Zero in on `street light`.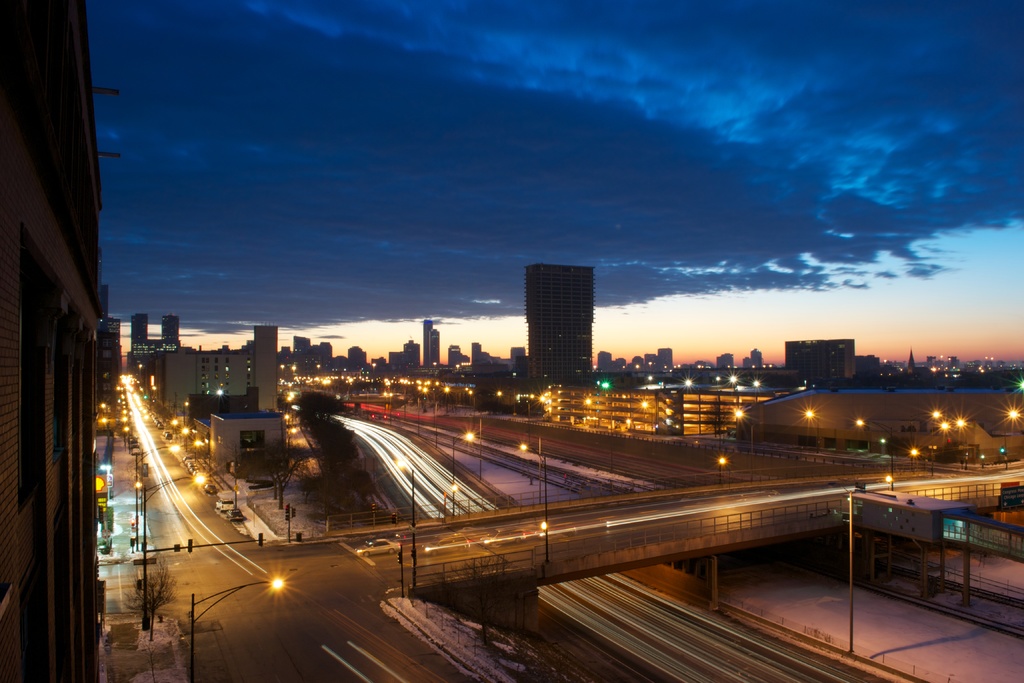
Zeroed in: select_region(748, 423, 762, 484).
